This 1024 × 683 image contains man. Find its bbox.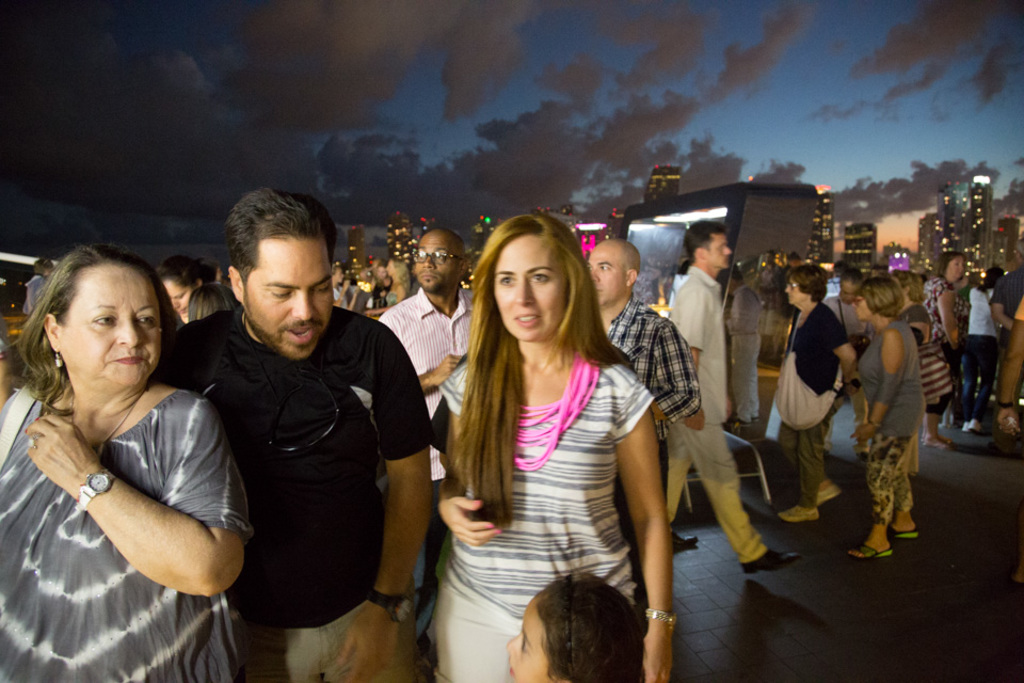
x1=579, y1=236, x2=691, y2=572.
